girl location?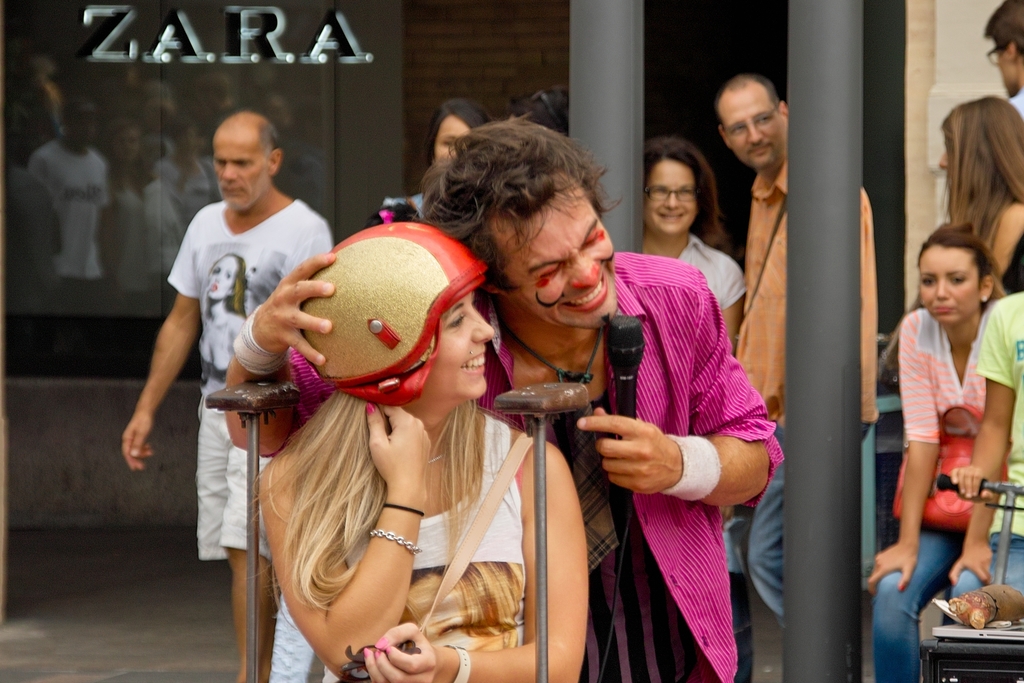
select_region(228, 222, 593, 682)
